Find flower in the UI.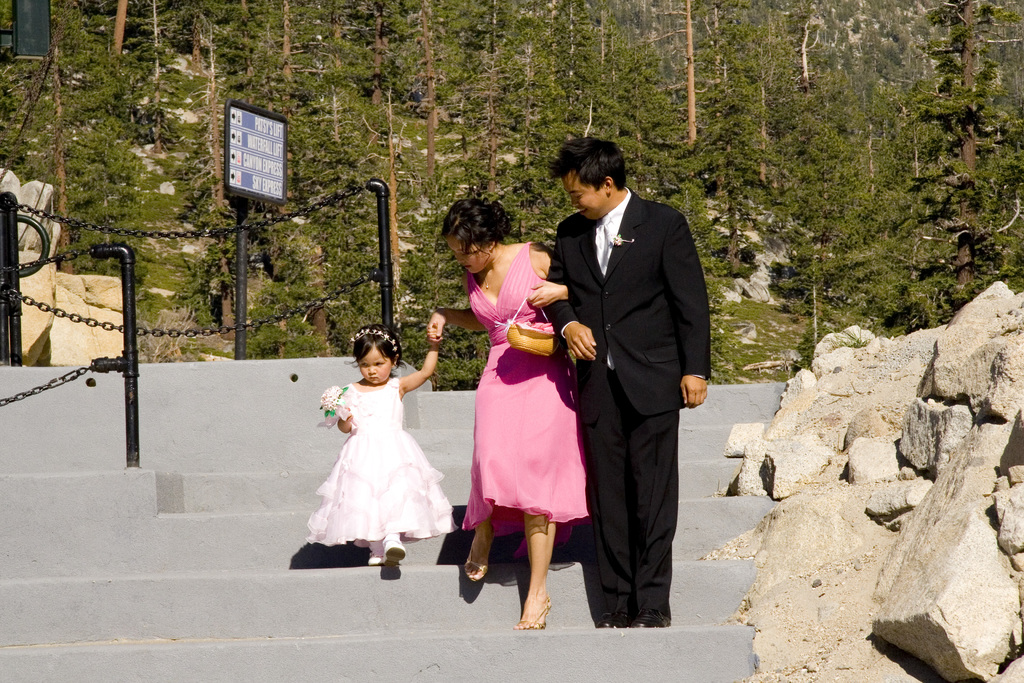
UI element at BBox(319, 383, 344, 410).
